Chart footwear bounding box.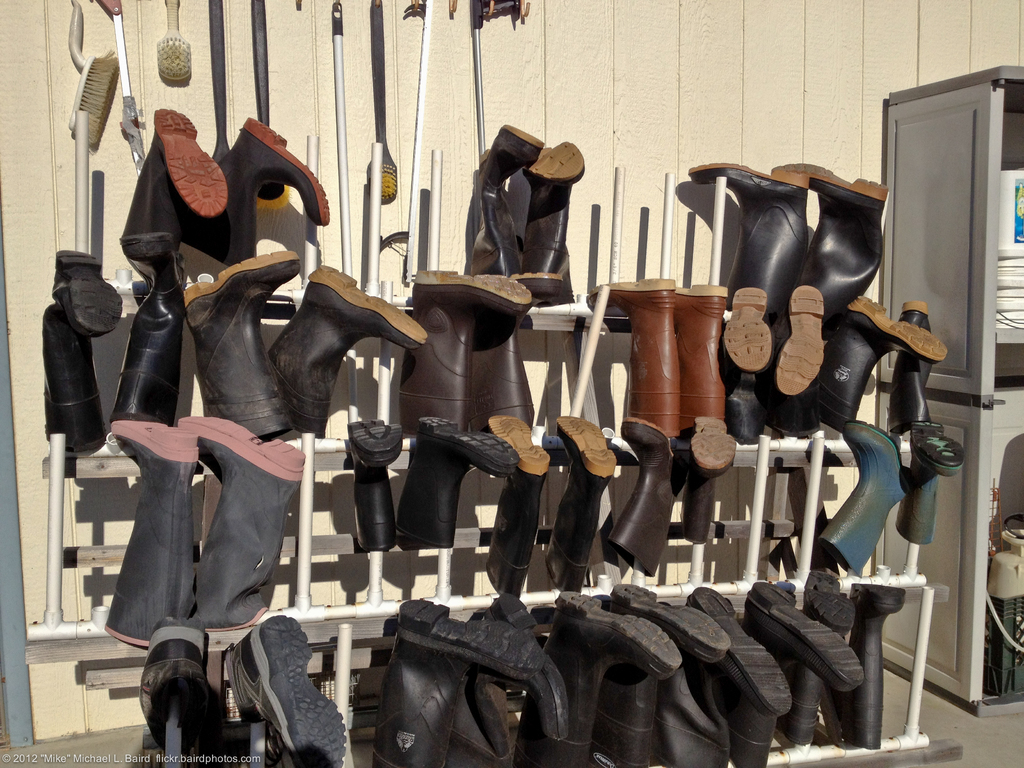
Charted: bbox=(140, 618, 219, 746).
